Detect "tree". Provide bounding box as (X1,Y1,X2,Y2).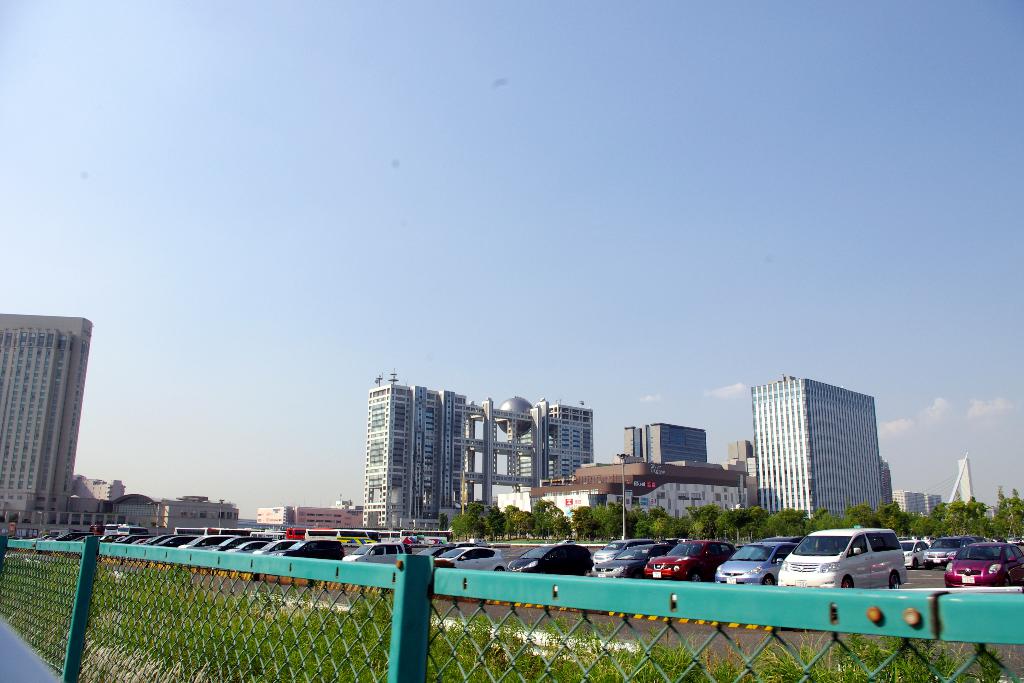
(803,507,840,545).
